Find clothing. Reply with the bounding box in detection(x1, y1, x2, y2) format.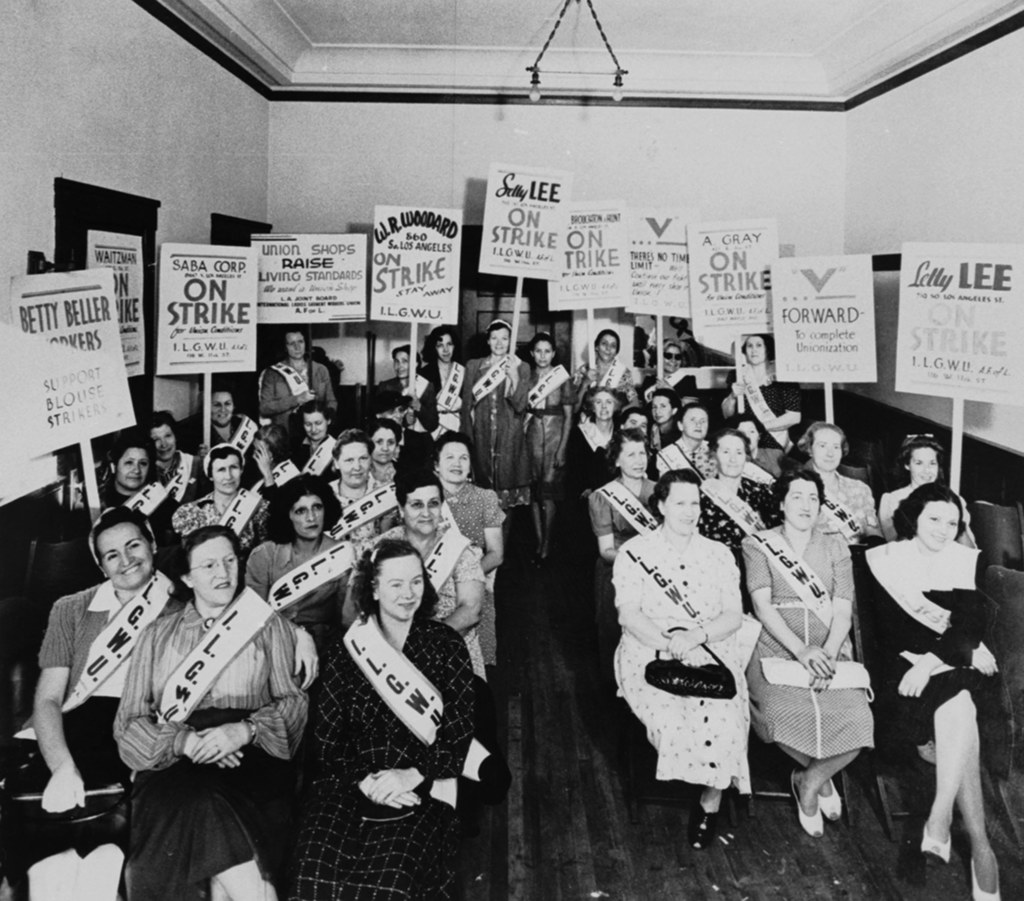
detection(144, 445, 207, 510).
